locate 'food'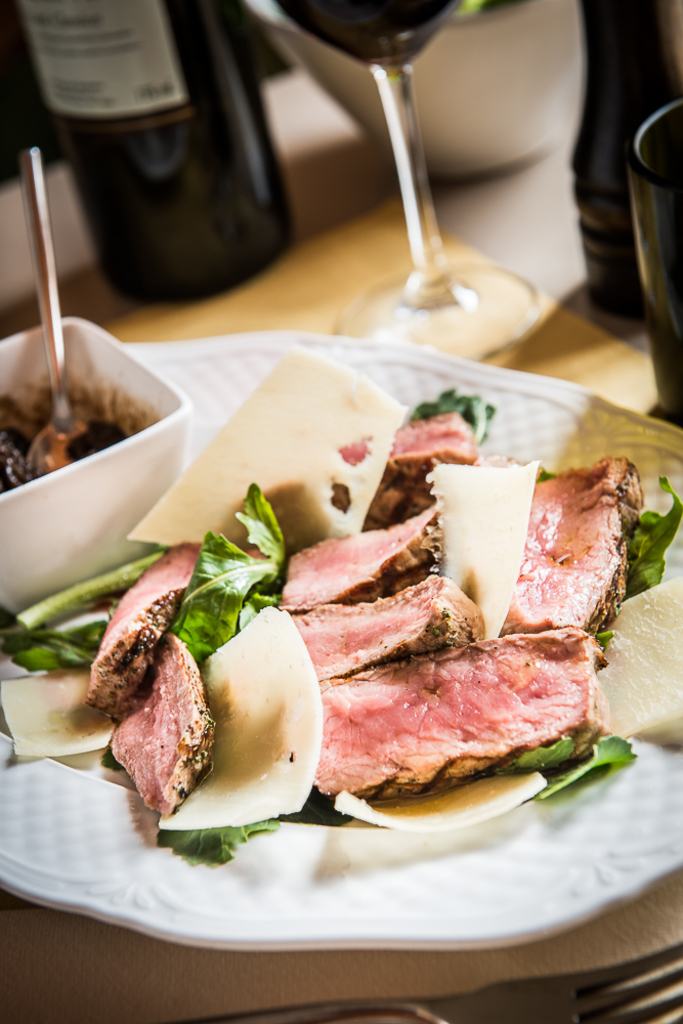
select_region(0, 371, 146, 485)
